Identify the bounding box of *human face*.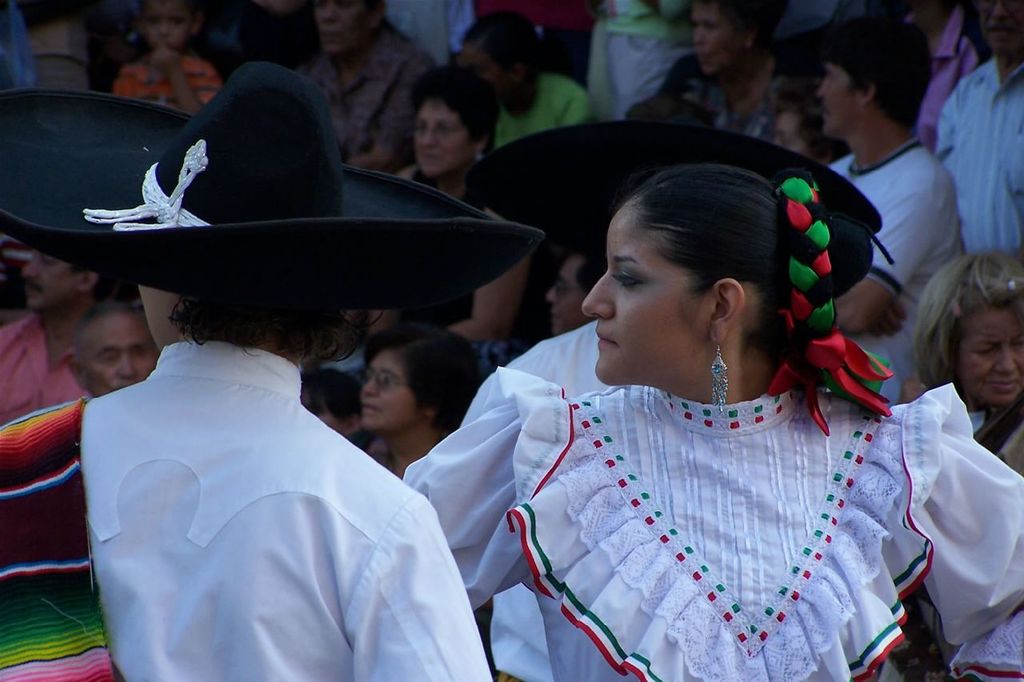
[416, 91, 473, 176].
